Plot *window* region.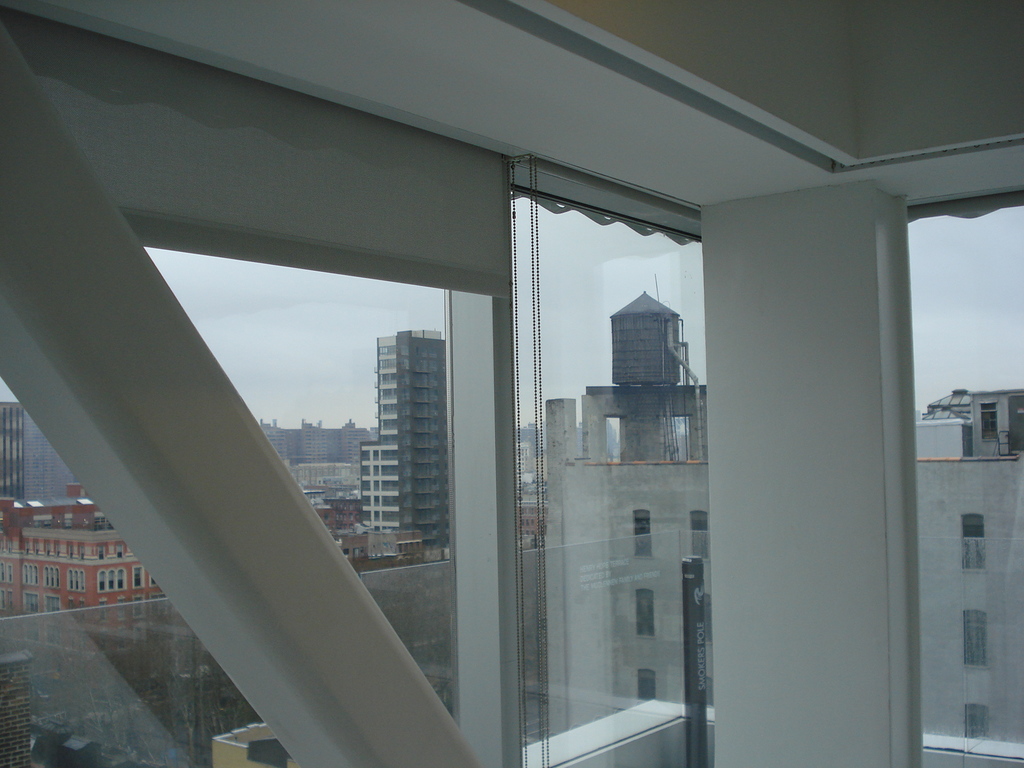
Plotted at bbox=(33, 65, 833, 727).
